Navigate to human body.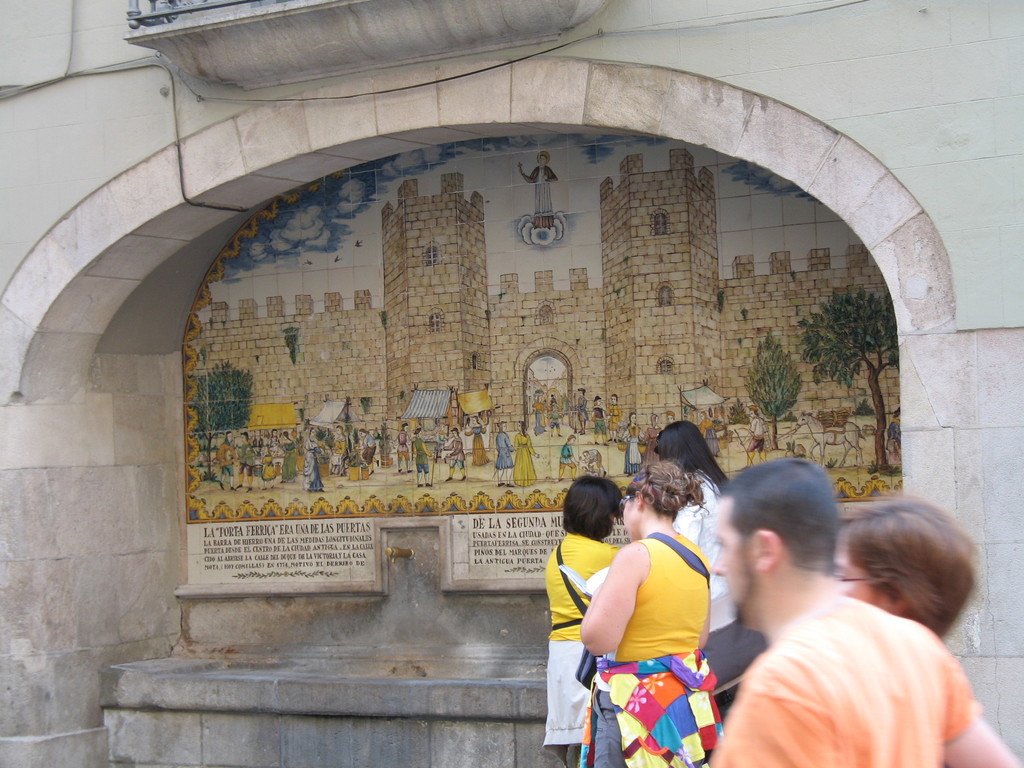
Navigation target: [518, 152, 558, 227].
